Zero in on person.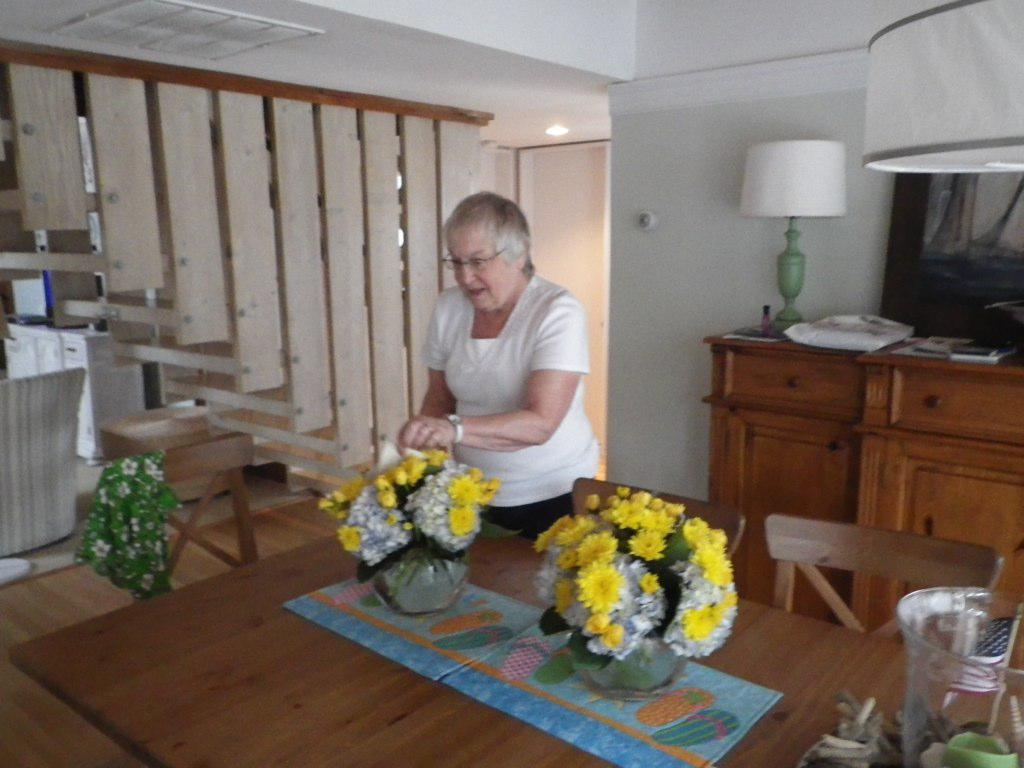
Zeroed in: [393, 175, 597, 564].
